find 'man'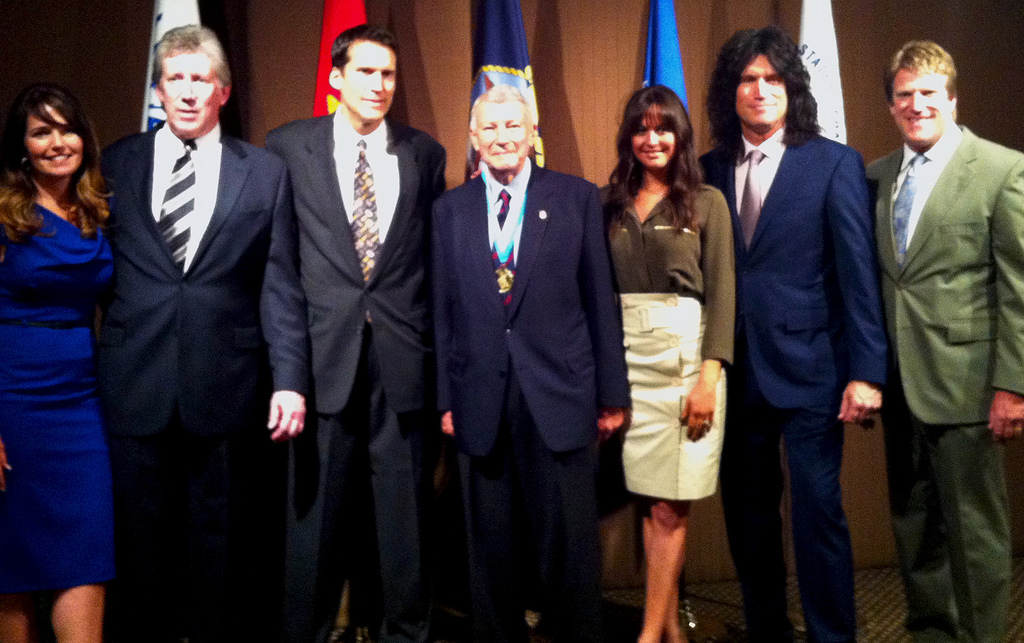
(263,19,447,642)
